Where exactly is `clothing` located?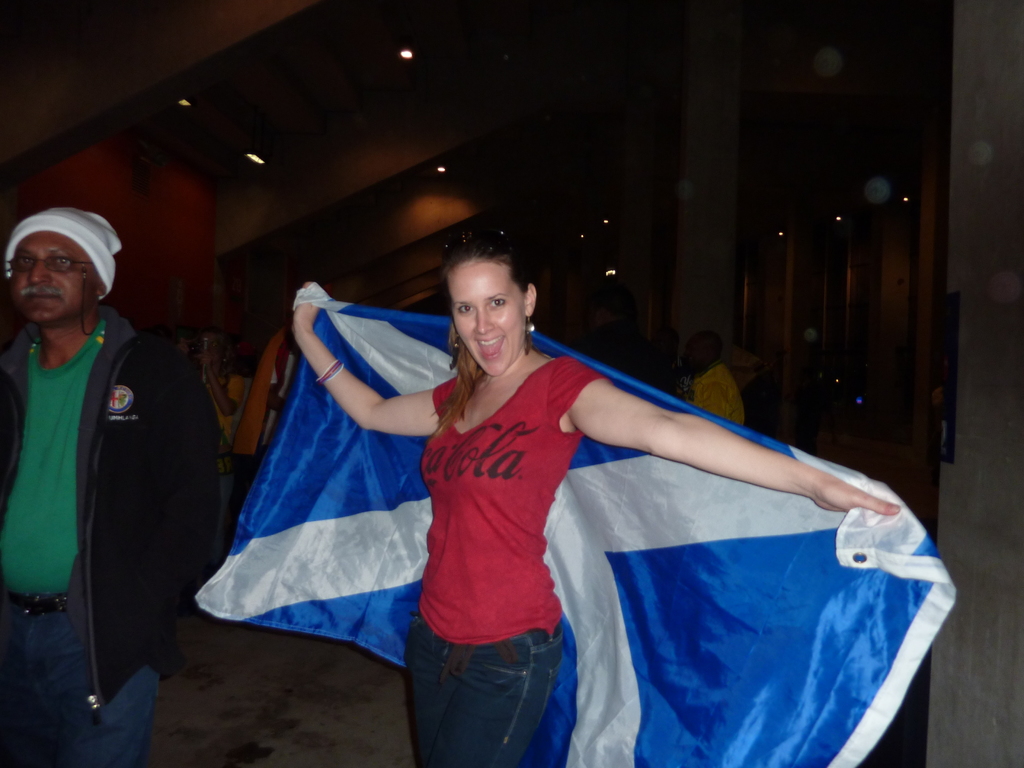
Its bounding box is x1=692 y1=365 x2=747 y2=431.
